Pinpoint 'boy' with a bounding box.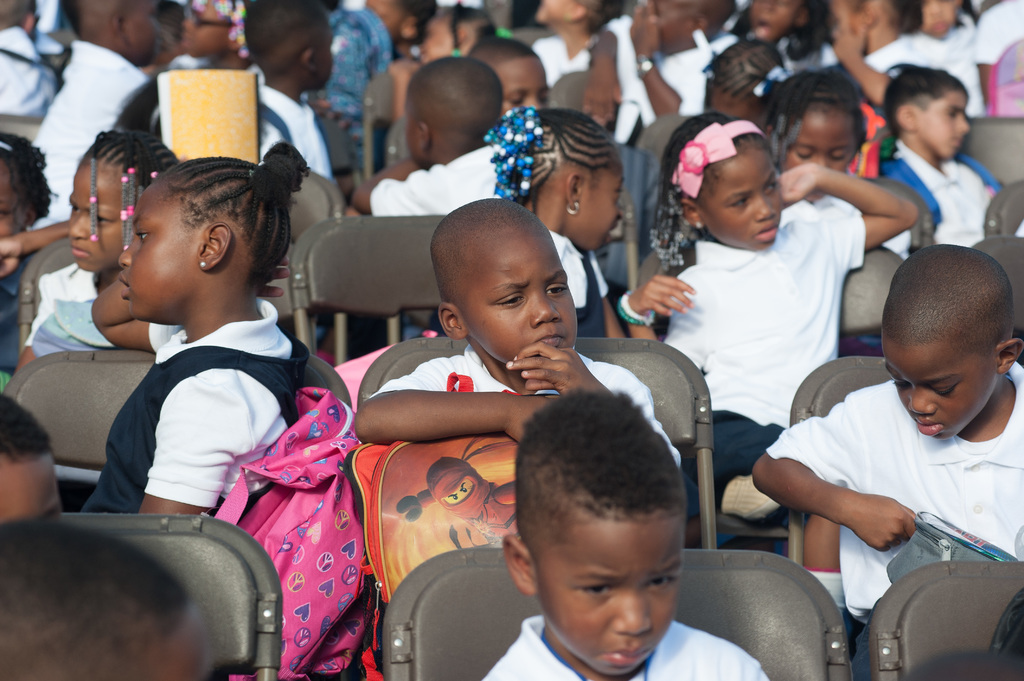
<box>578,0,730,134</box>.
